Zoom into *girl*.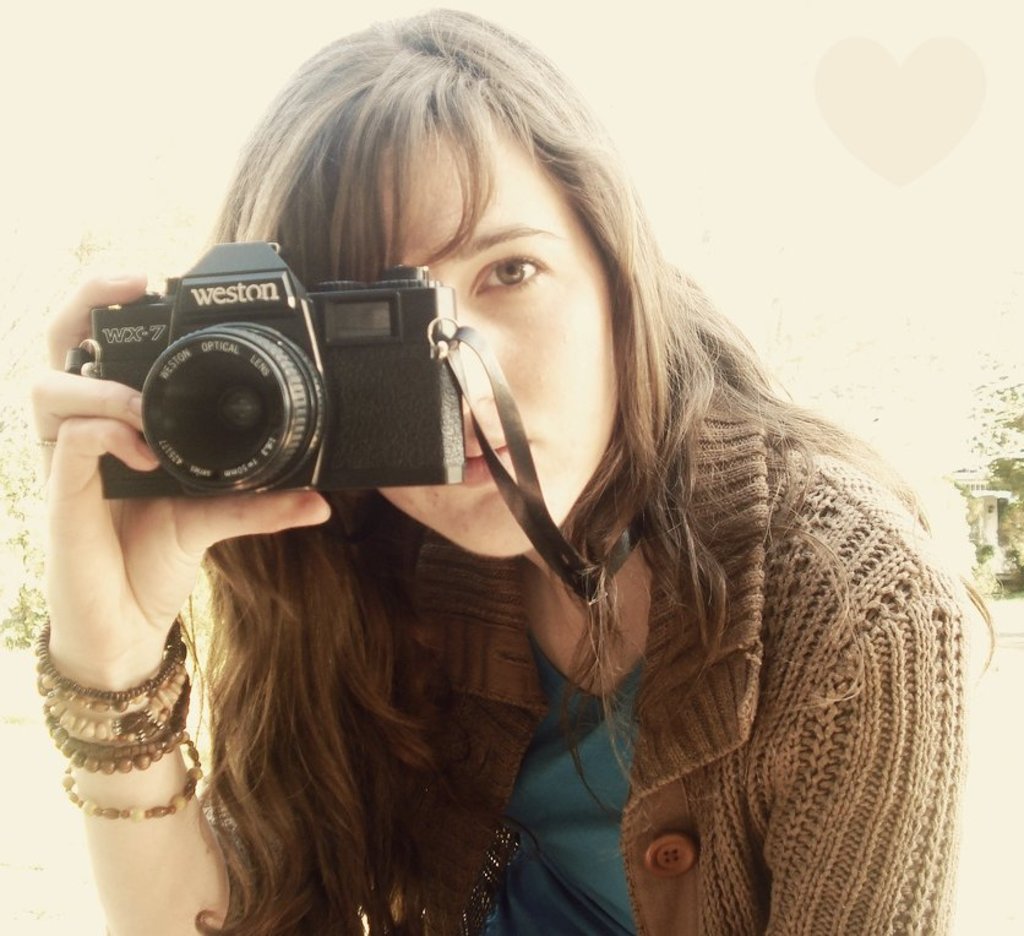
Zoom target: box(44, 2, 991, 935).
